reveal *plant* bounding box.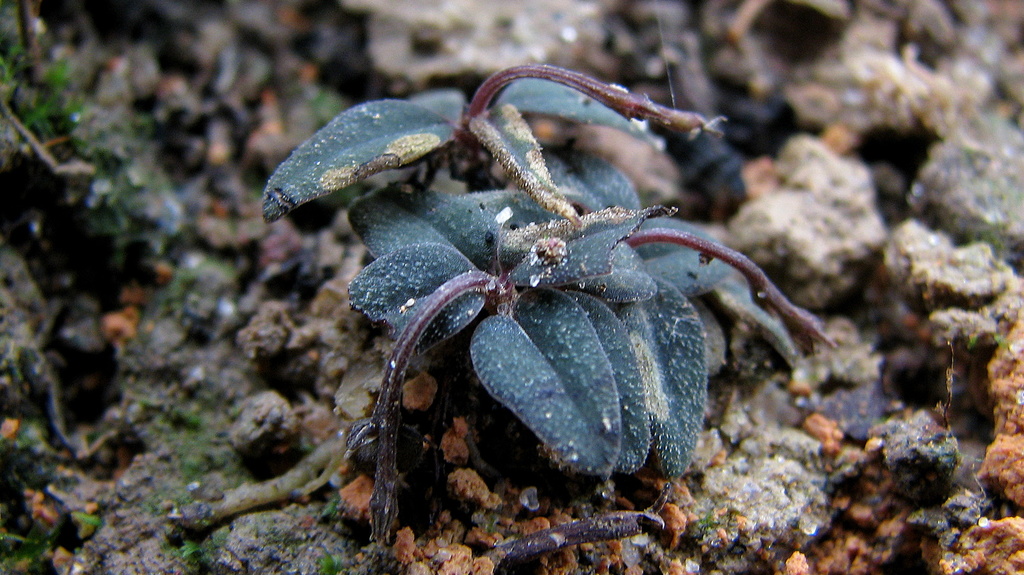
Revealed: 1, 0, 228, 318.
